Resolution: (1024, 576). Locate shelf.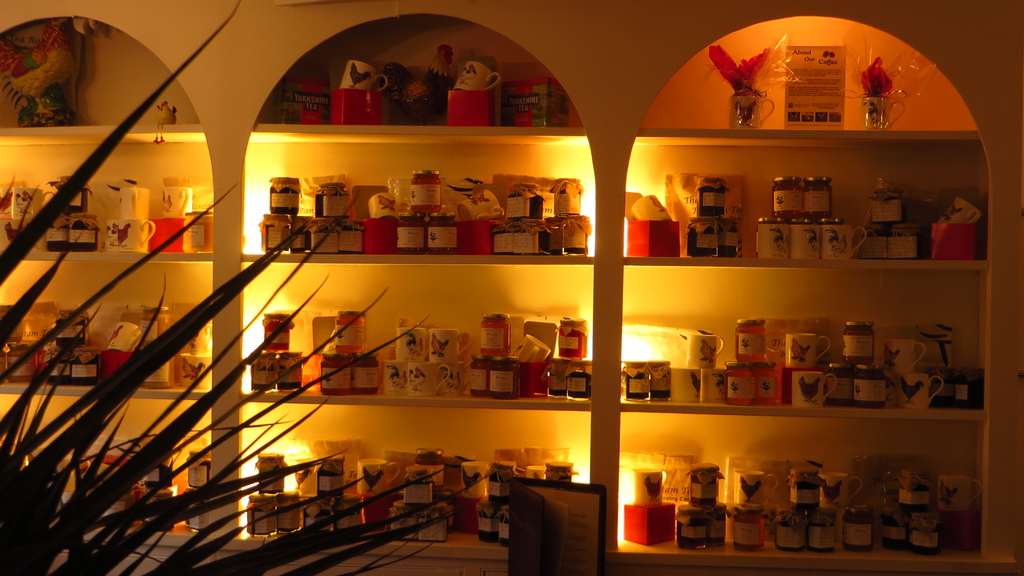
x1=15 y1=236 x2=213 y2=269.
